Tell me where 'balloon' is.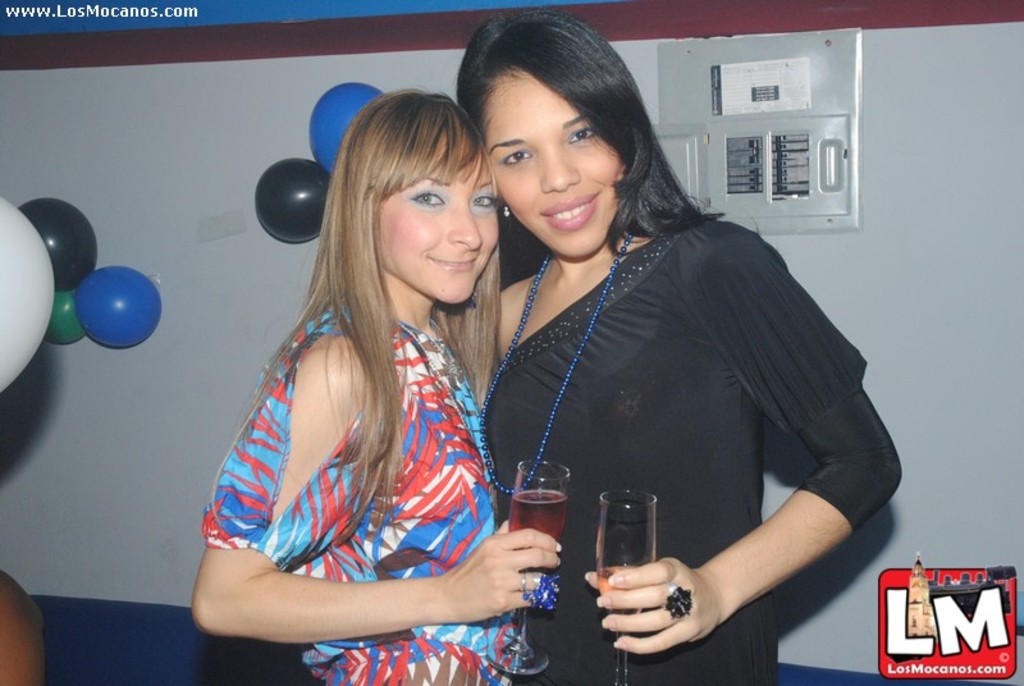
'balloon' is at (253,159,334,242).
